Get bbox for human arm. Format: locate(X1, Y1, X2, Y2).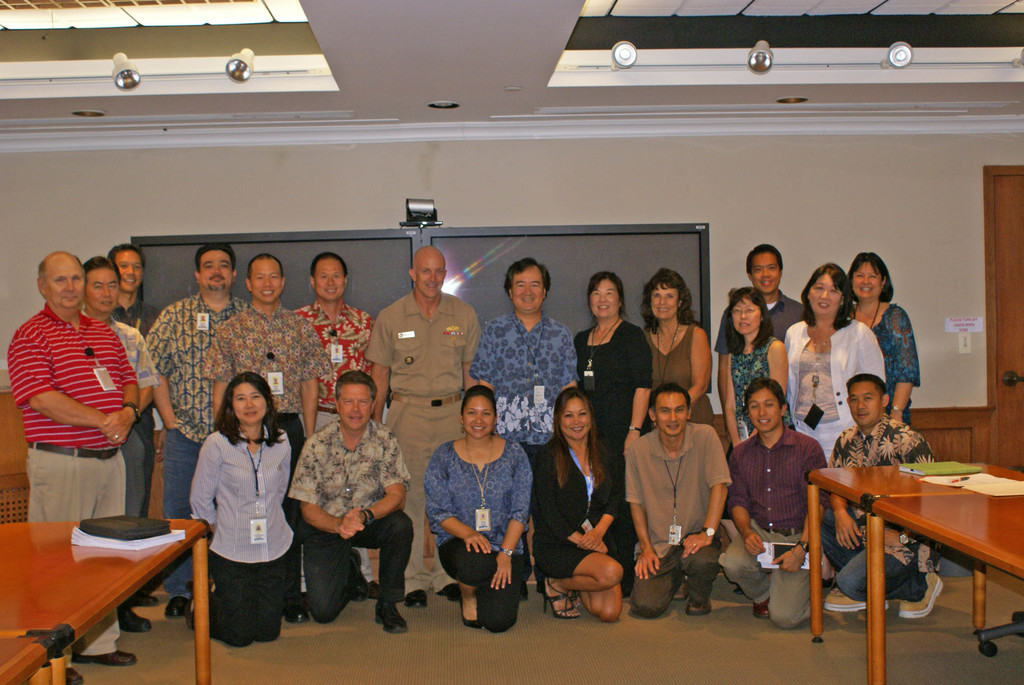
locate(362, 313, 396, 426).
